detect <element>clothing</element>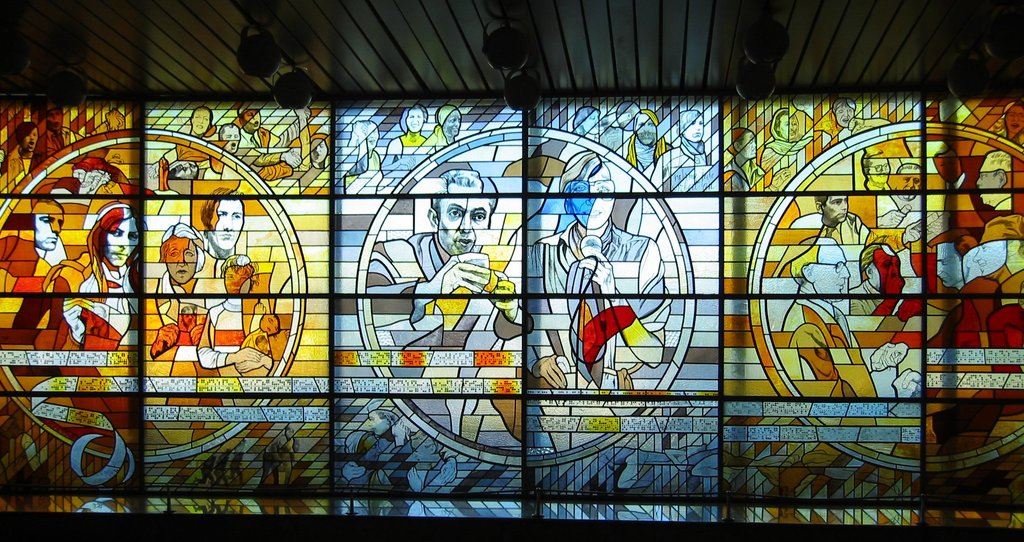
(0,236,70,392)
